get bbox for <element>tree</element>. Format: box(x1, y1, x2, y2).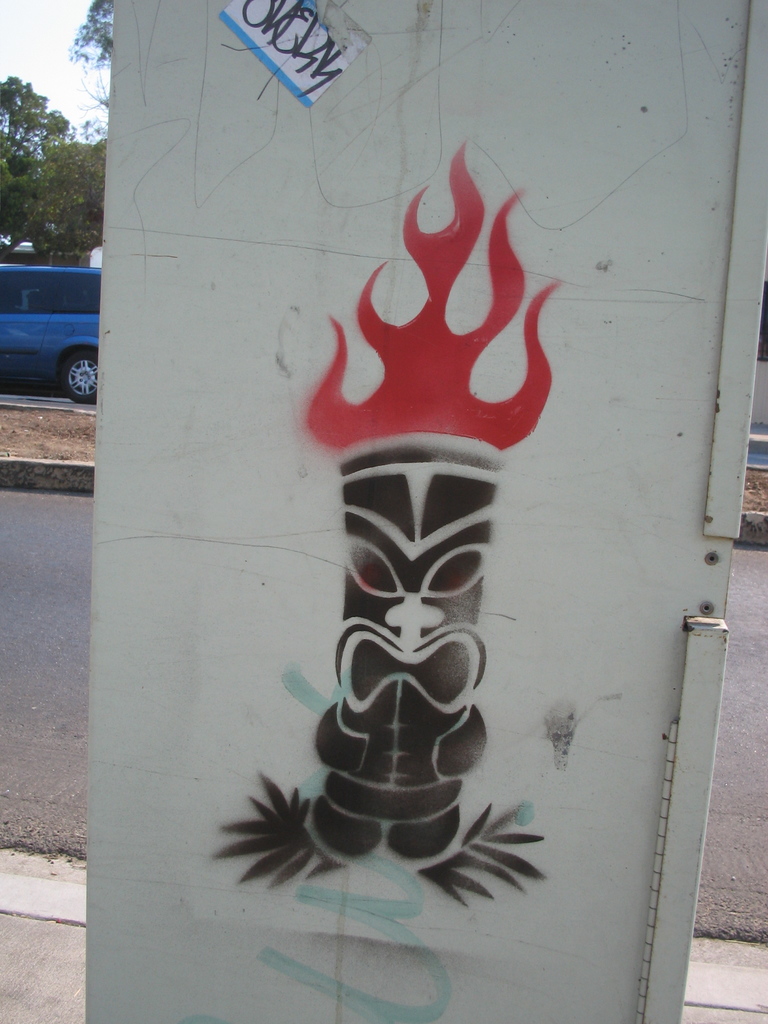
box(69, 0, 124, 95).
